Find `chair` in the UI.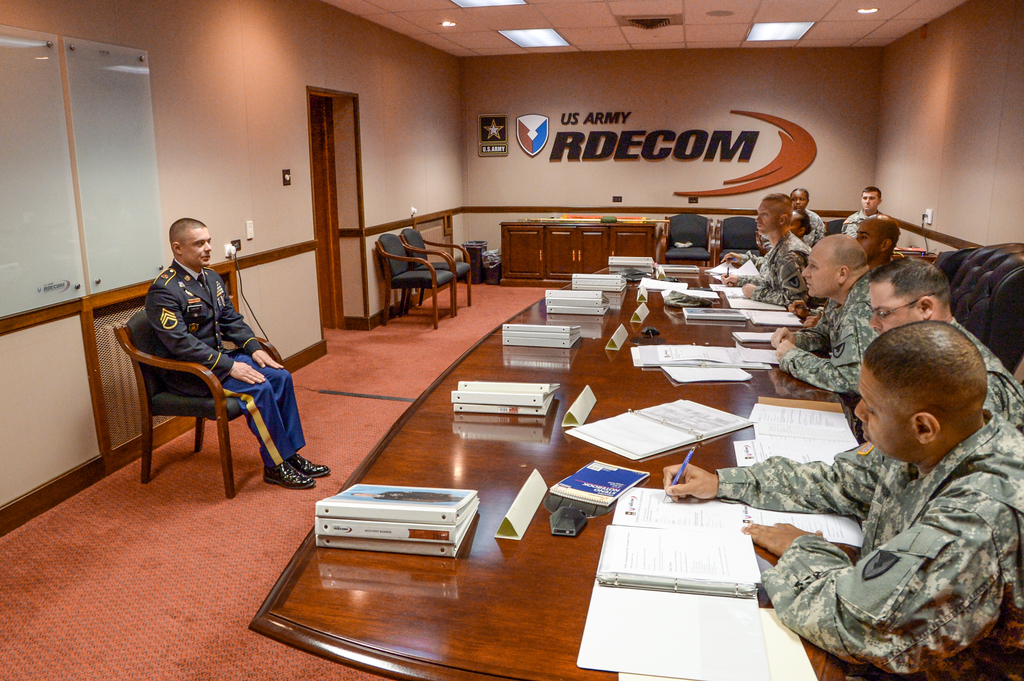
UI element at (660,214,714,266).
